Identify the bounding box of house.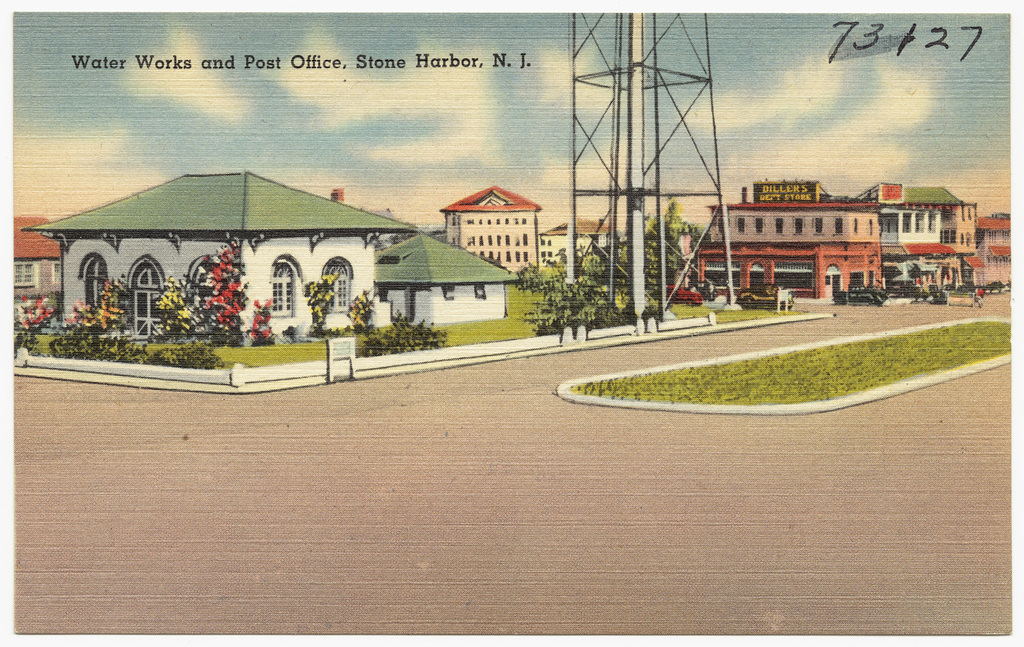
x1=974, y1=207, x2=1016, y2=289.
